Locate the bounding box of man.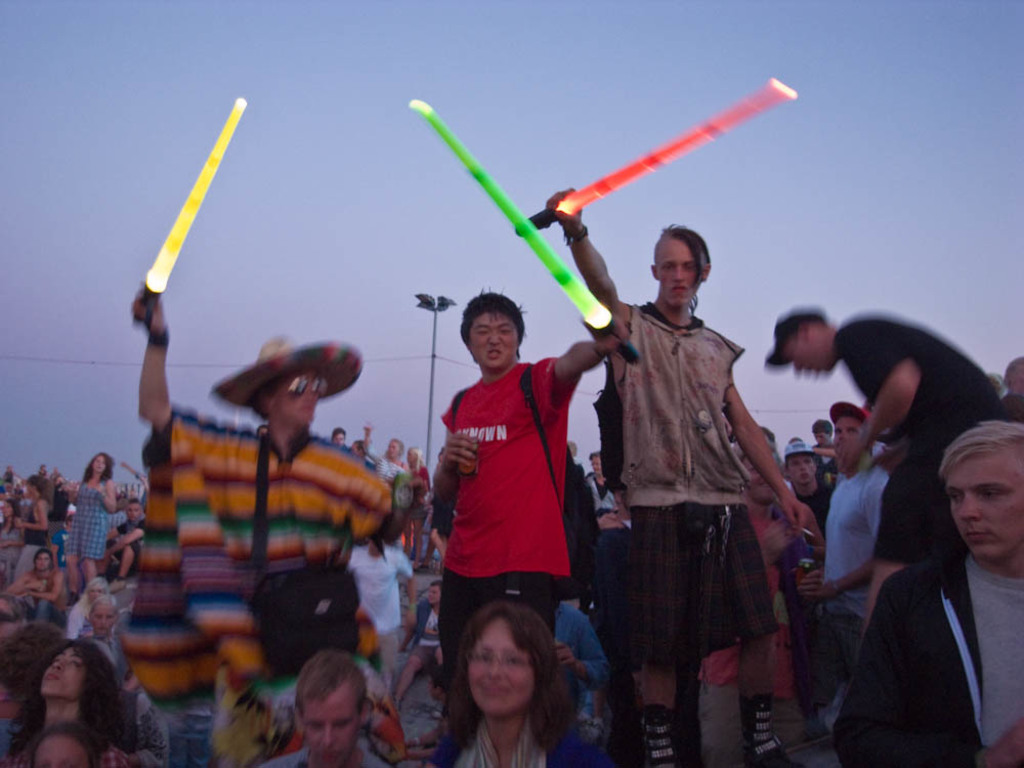
Bounding box: 428,288,624,695.
